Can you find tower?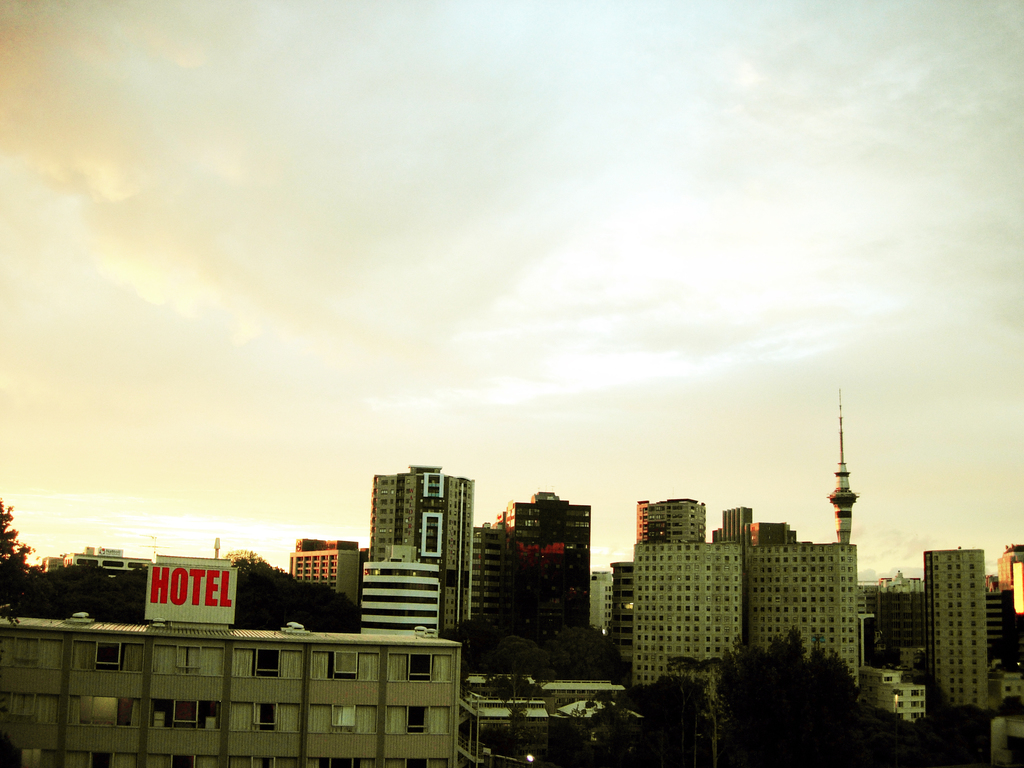
Yes, bounding box: rect(920, 548, 989, 706).
